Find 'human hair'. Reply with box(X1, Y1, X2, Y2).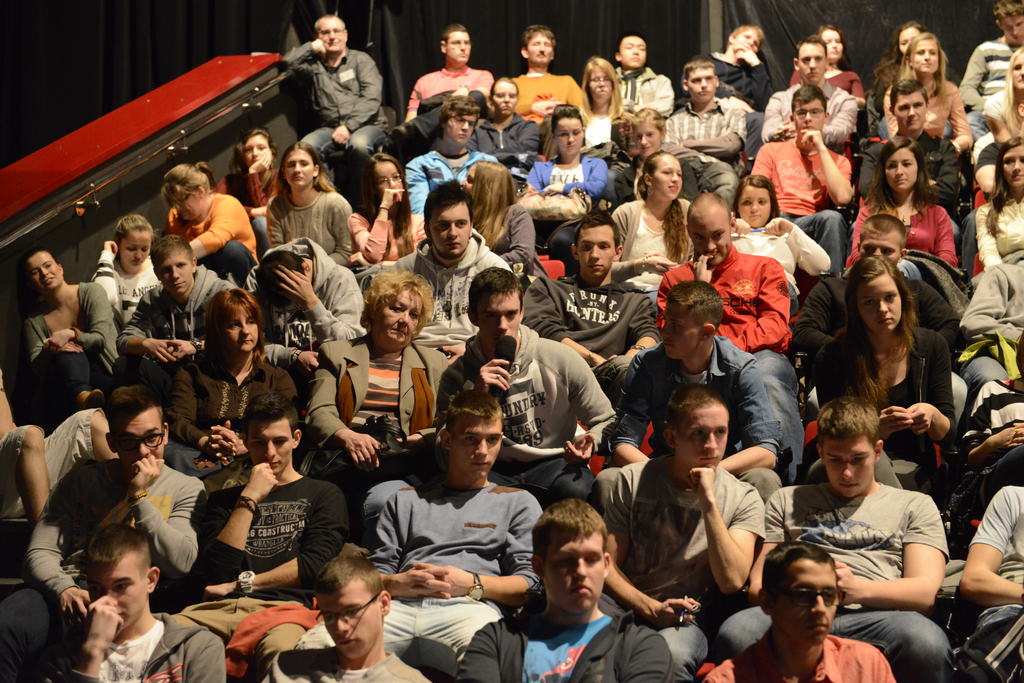
box(424, 179, 474, 236).
